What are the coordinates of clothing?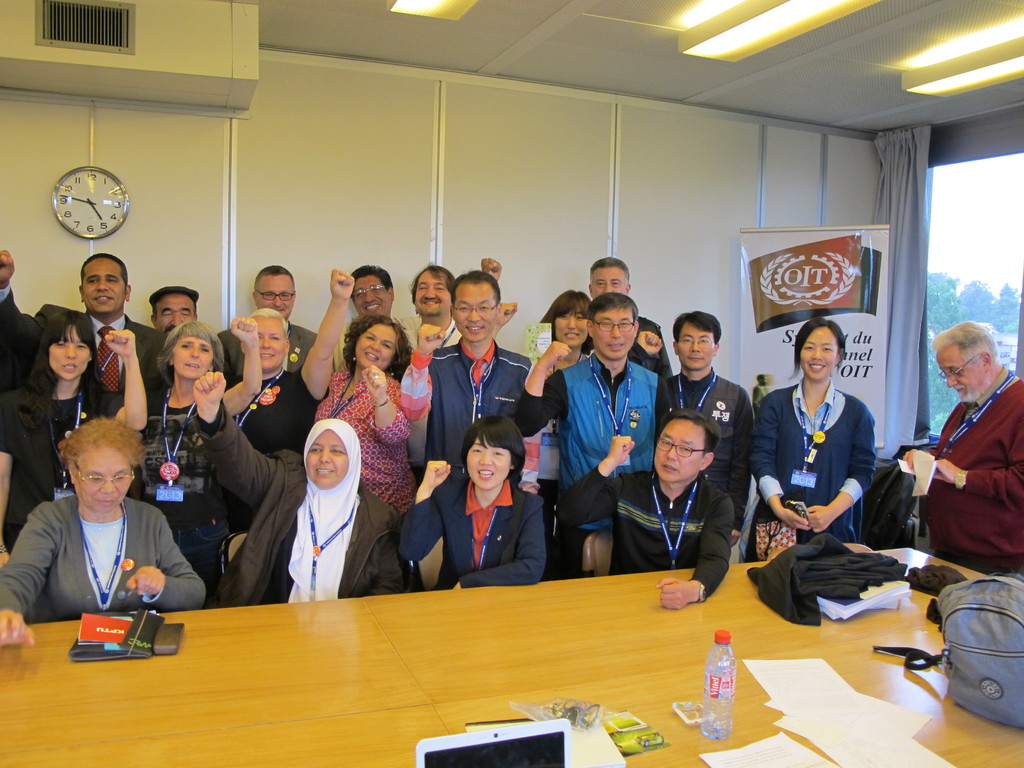
l=415, t=332, r=540, b=480.
